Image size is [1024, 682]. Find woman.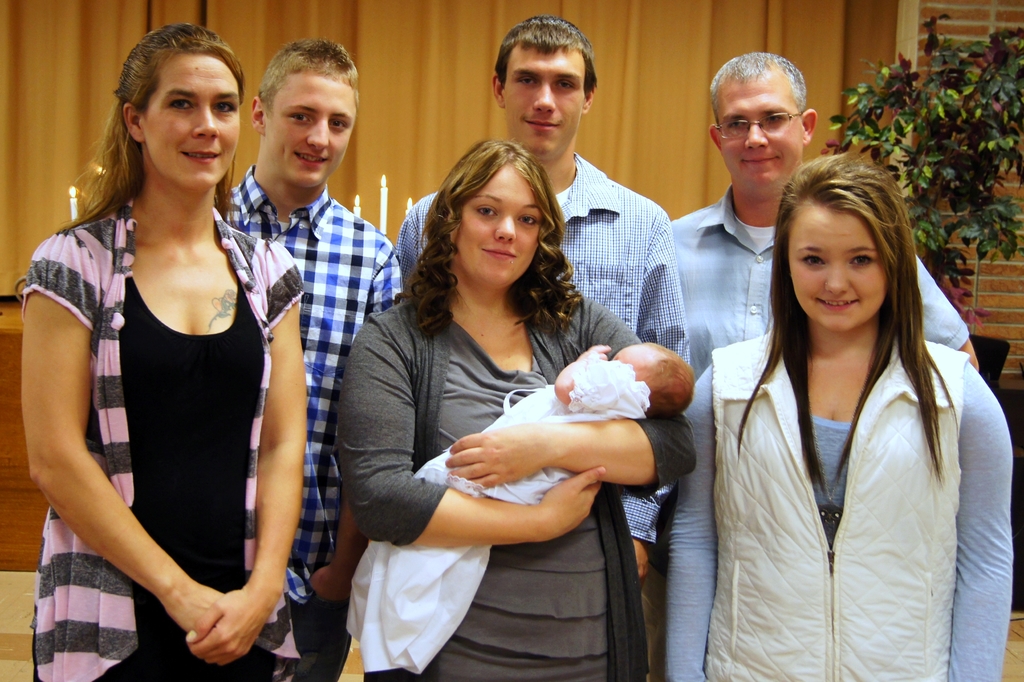
{"x1": 662, "y1": 149, "x2": 1012, "y2": 681}.
